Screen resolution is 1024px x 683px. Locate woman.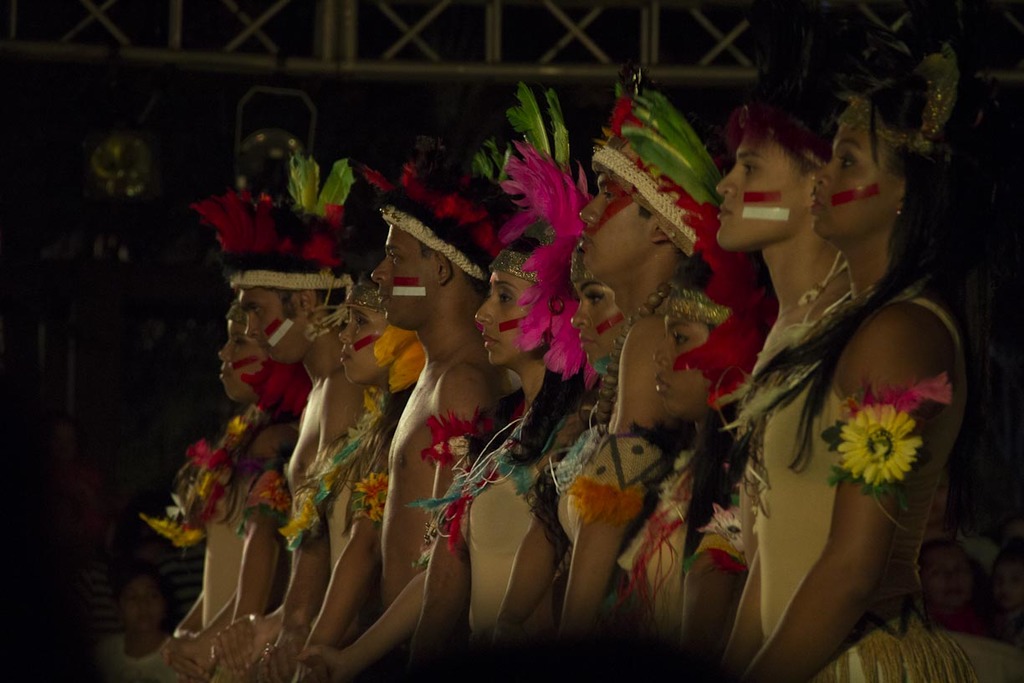
[x1=279, y1=269, x2=405, y2=680].
